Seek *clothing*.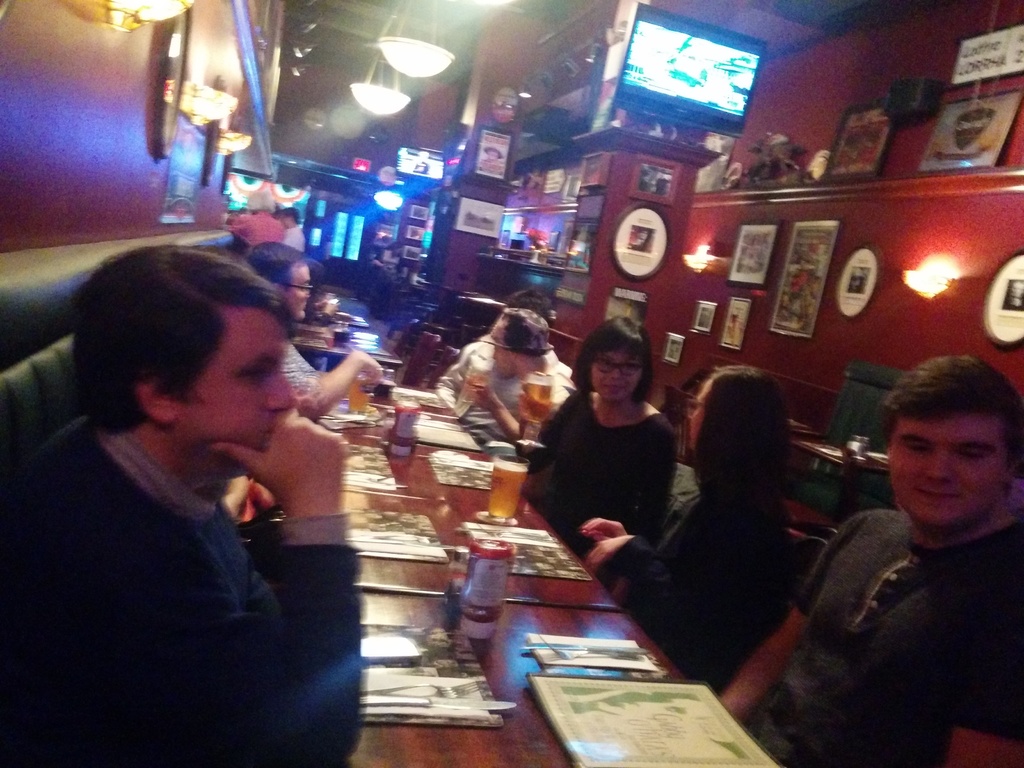
bbox(518, 368, 571, 446).
